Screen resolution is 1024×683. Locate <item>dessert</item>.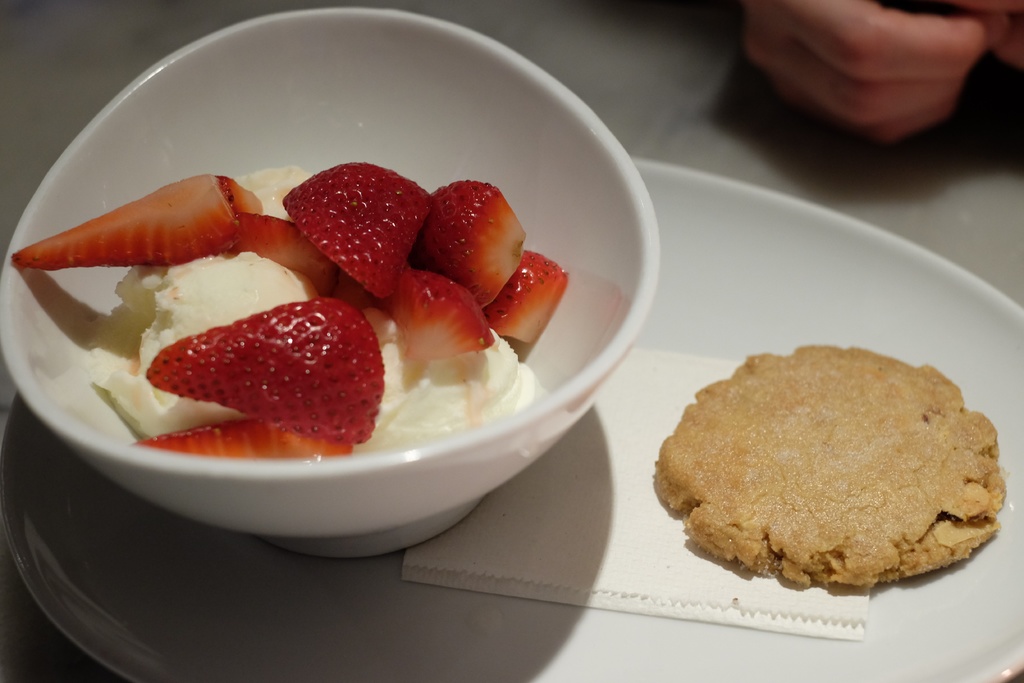
12 154 588 457.
